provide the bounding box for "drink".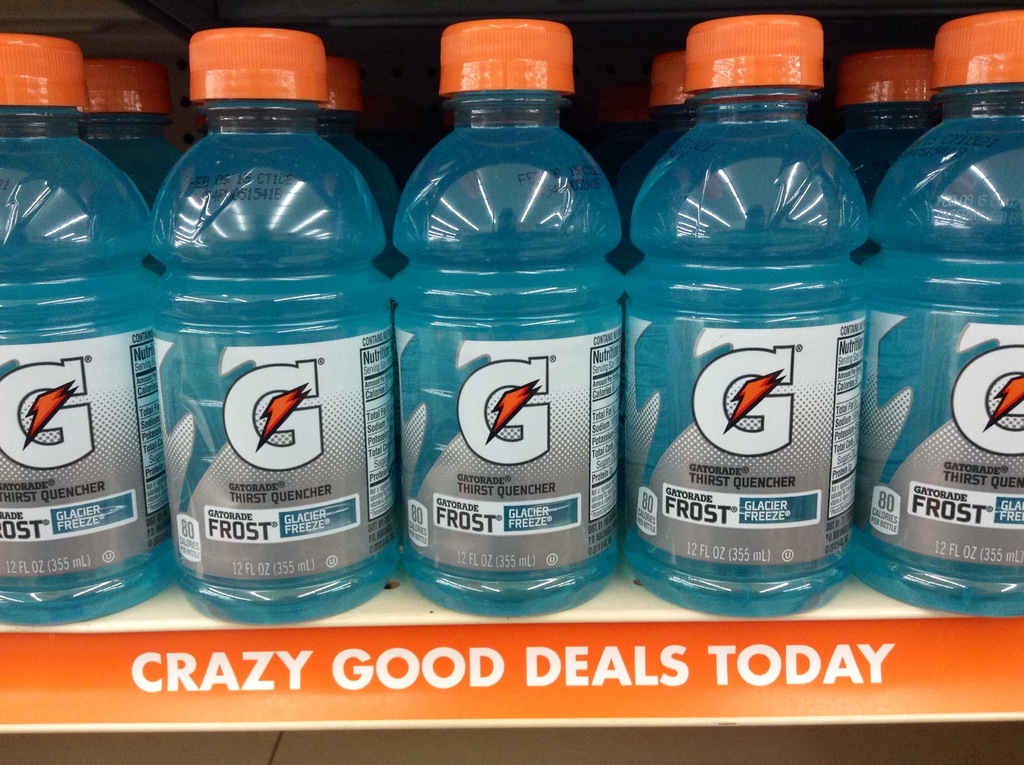
box(155, 20, 395, 636).
